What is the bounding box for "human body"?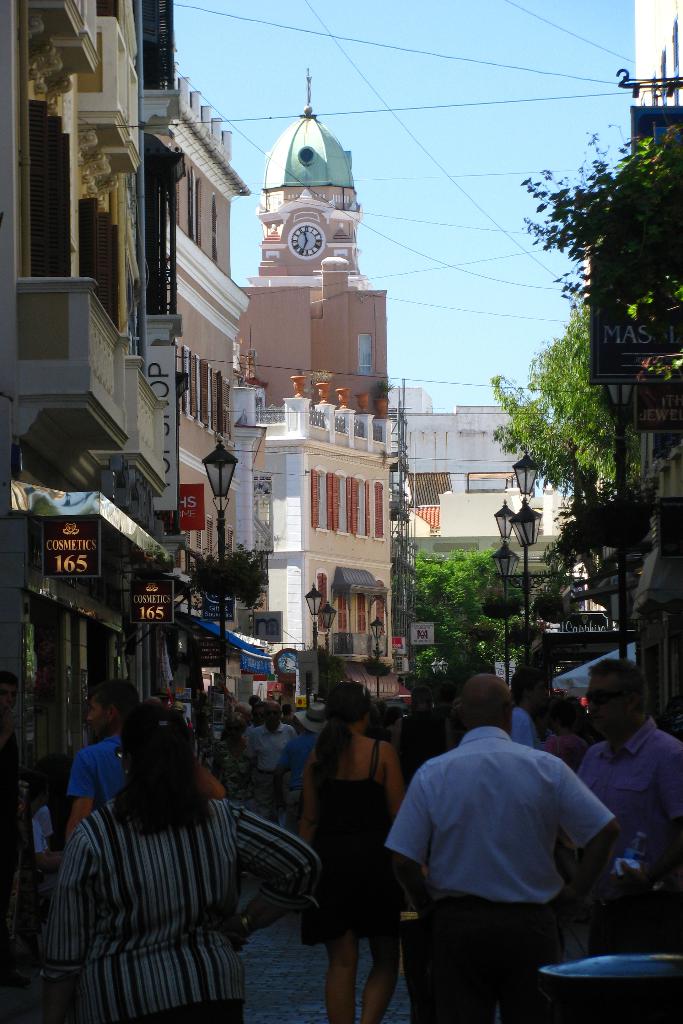
541, 696, 587, 765.
